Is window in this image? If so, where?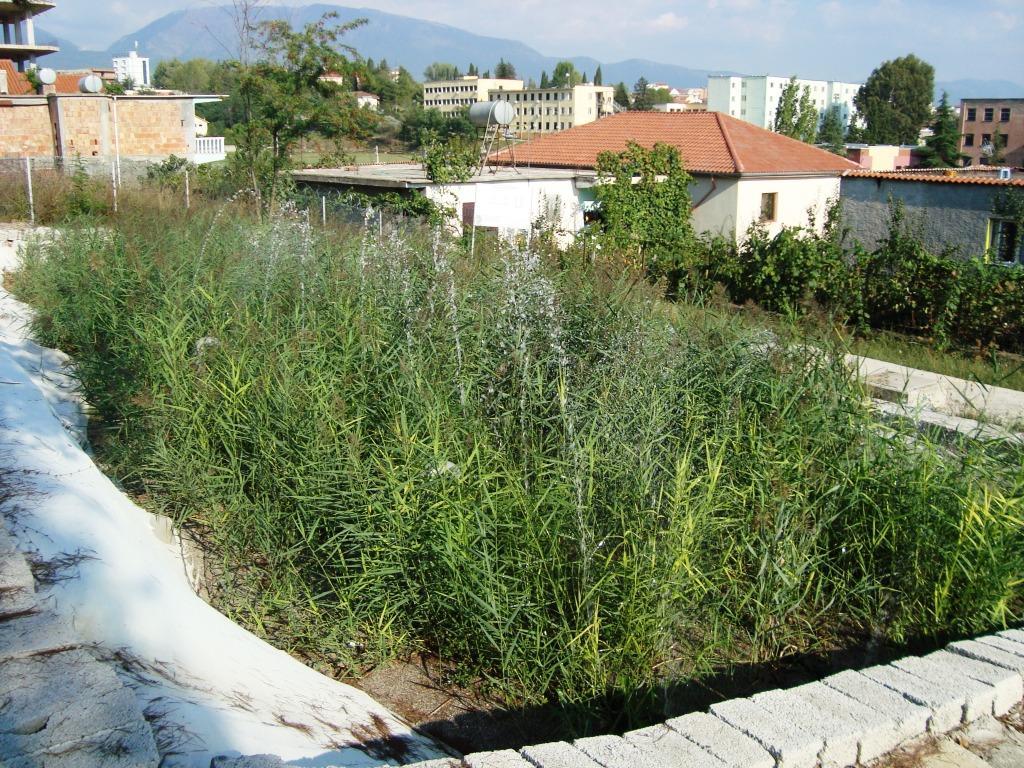
Yes, at left=995, top=105, right=1010, bottom=121.
